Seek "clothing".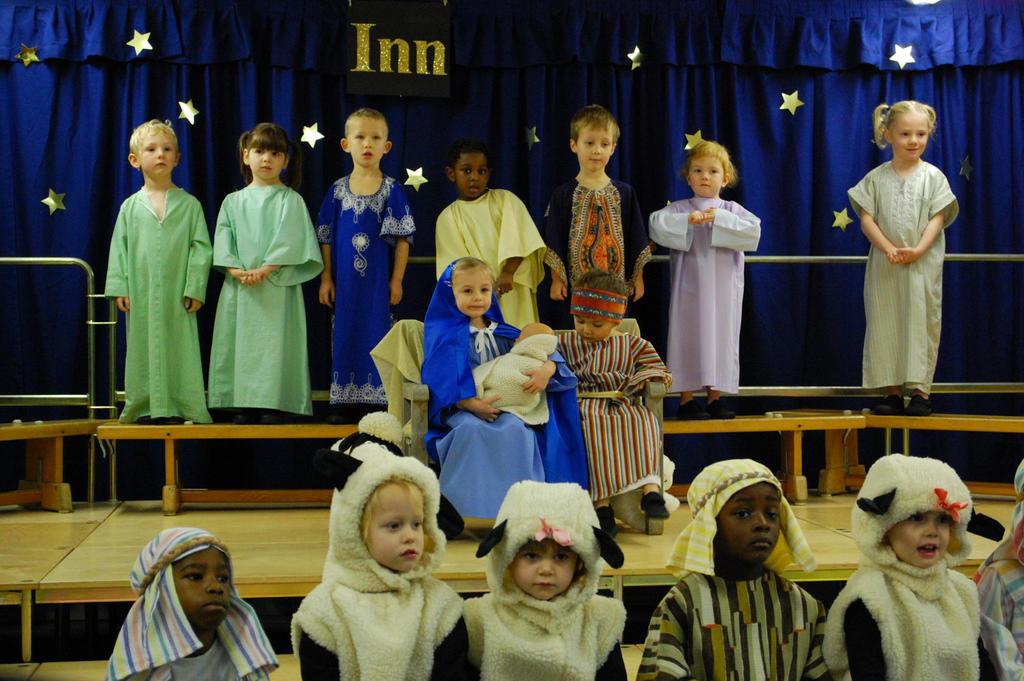
{"left": 817, "top": 451, "right": 1014, "bottom": 680}.
